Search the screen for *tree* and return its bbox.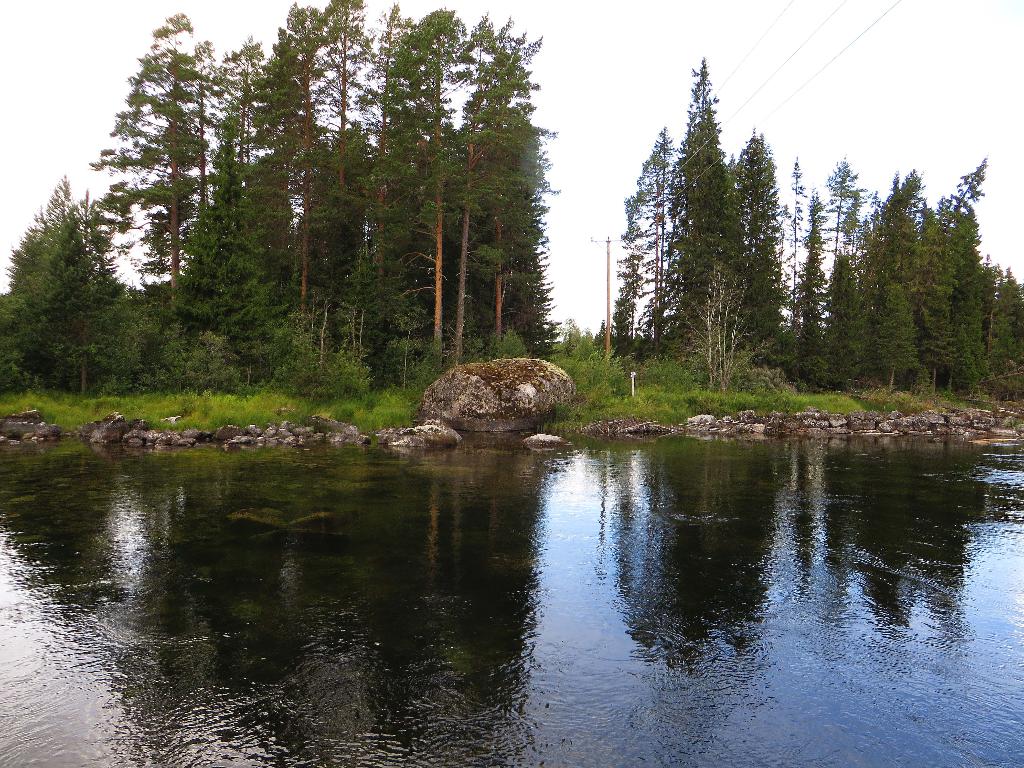
Found: <region>503, 245, 555, 356</region>.
